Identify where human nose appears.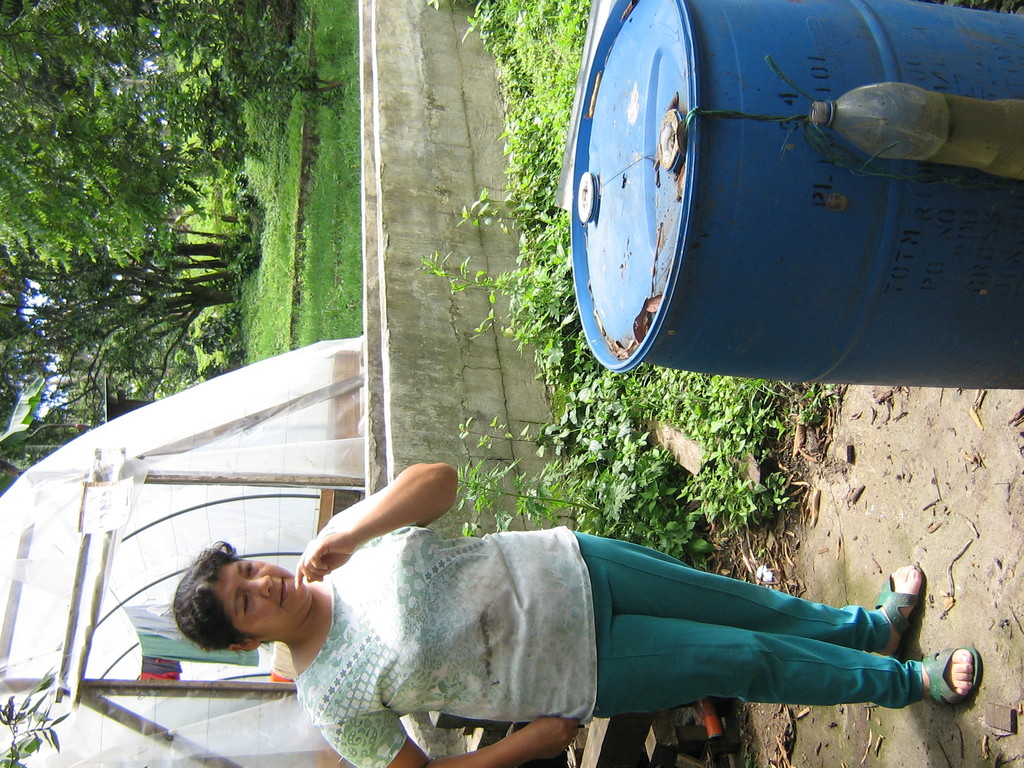
Appears at 244/577/273/596.
